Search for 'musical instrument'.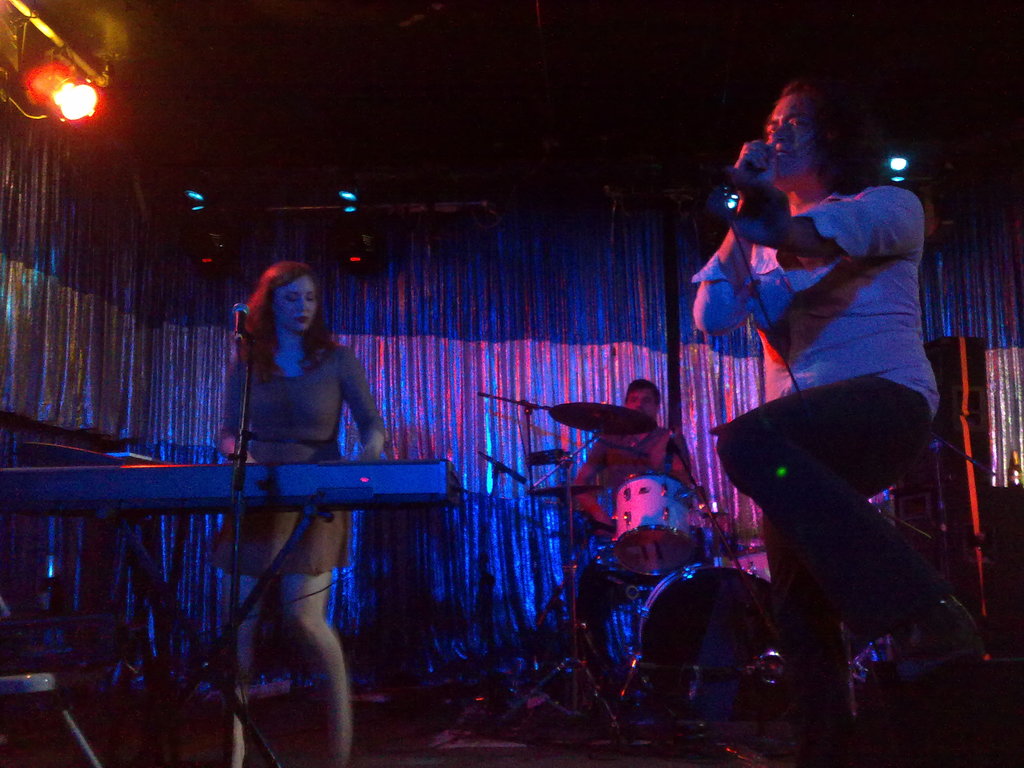
Found at 599:473:716:563.
